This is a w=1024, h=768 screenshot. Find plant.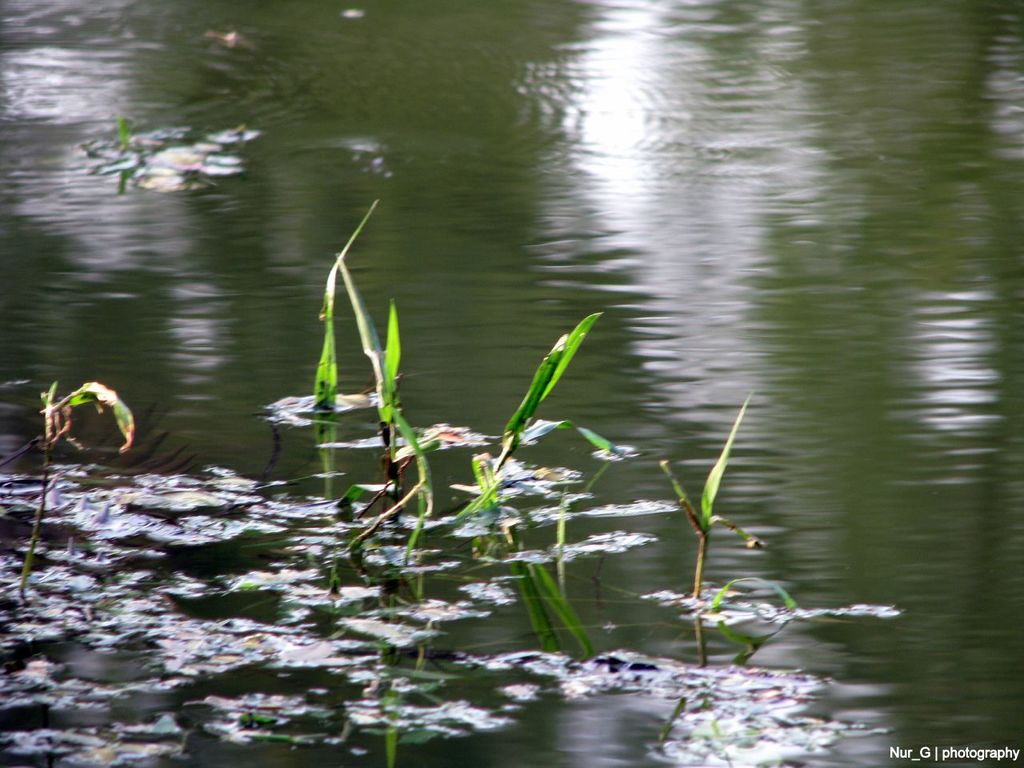
Bounding box: (310, 192, 440, 656).
